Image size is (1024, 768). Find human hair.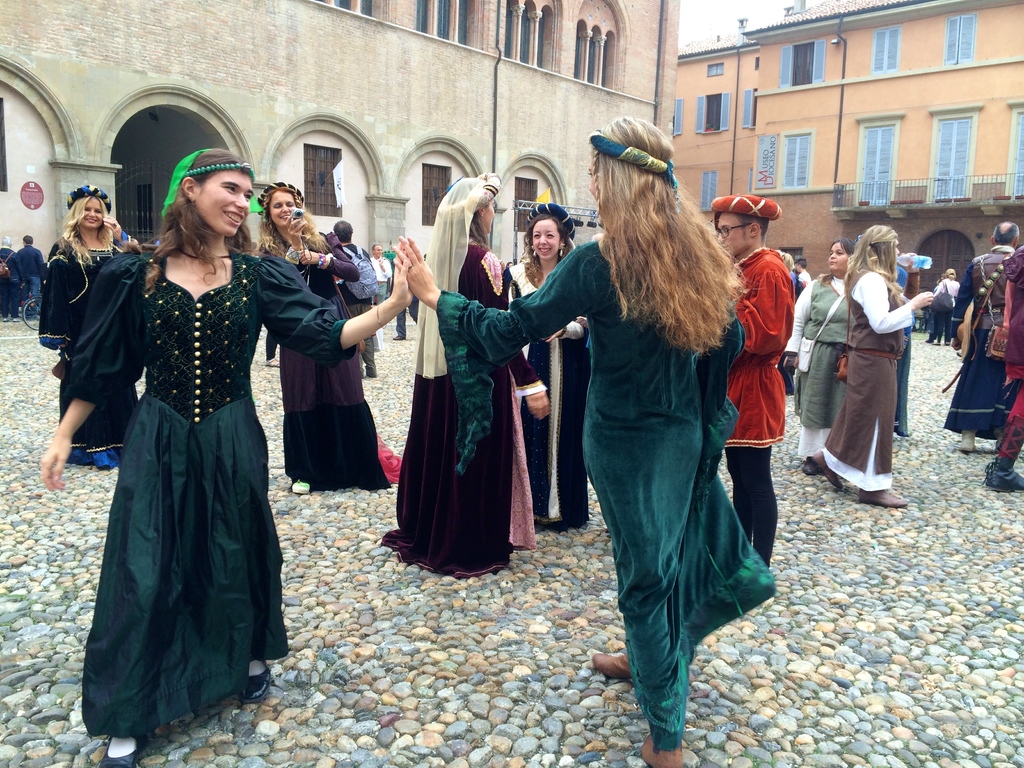
<box>123,150,269,302</box>.
